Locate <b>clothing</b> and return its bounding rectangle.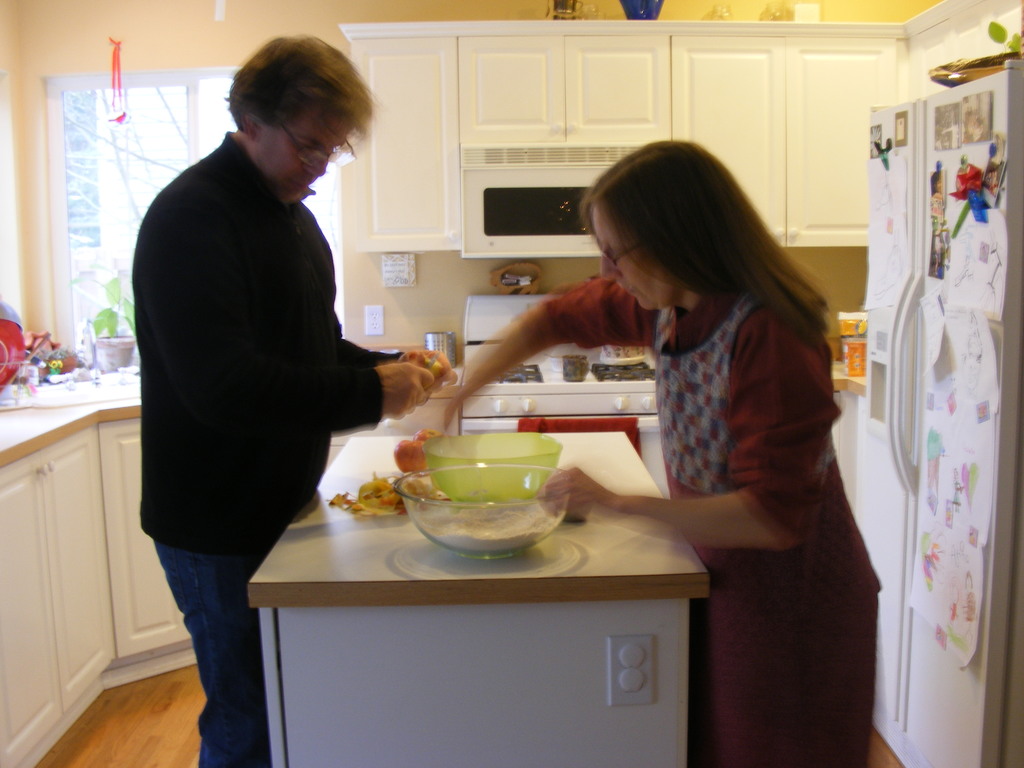
locate(138, 129, 403, 766).
